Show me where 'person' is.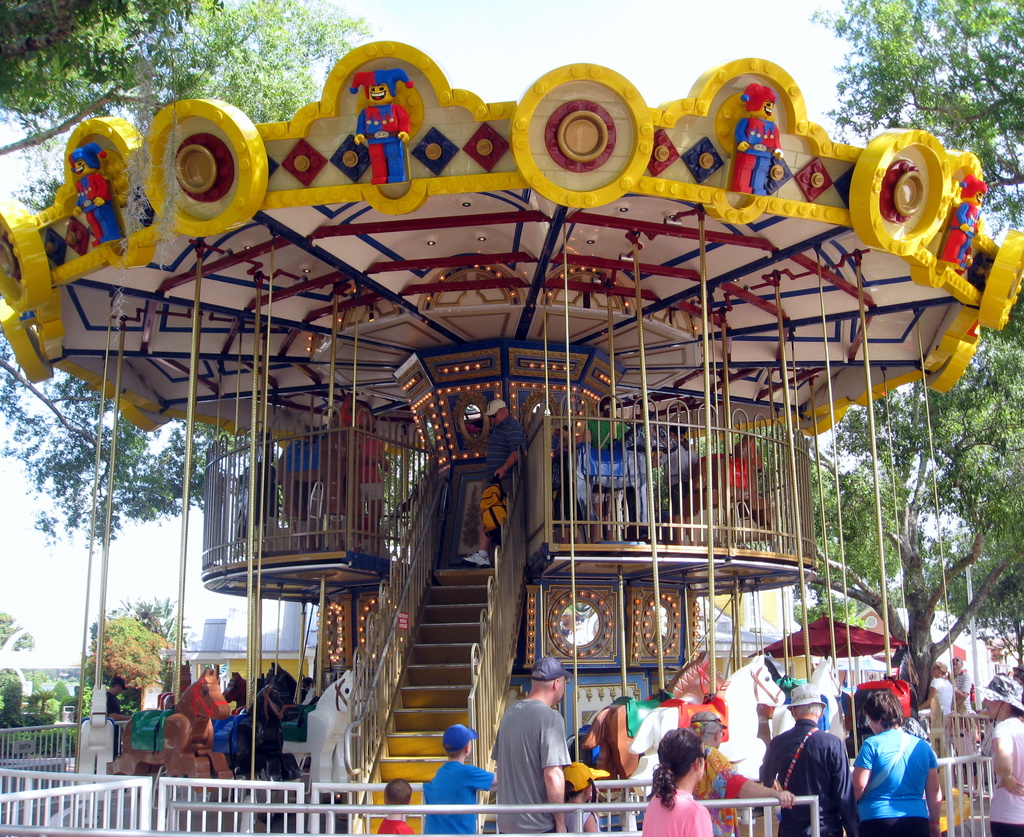
'person' is at <bbox>413, 739, 499, 836</bbox>.
